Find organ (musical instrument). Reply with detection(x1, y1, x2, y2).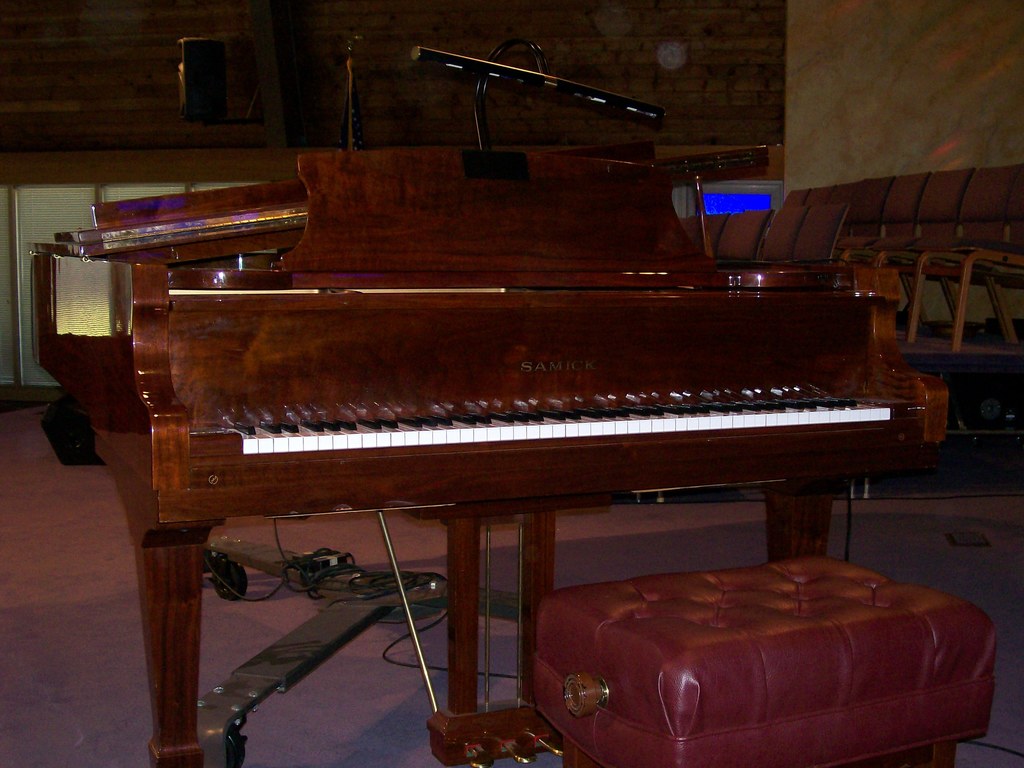
detection(25, 38, 952, 767).
